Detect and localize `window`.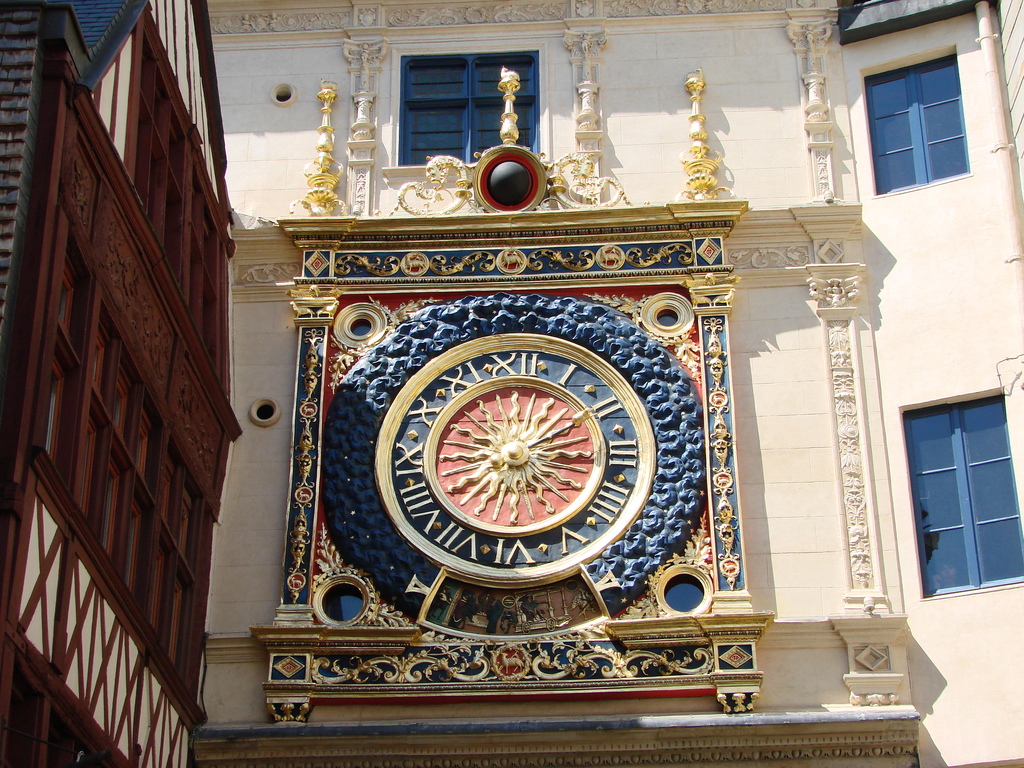
Localized at 147:548:164:628.
